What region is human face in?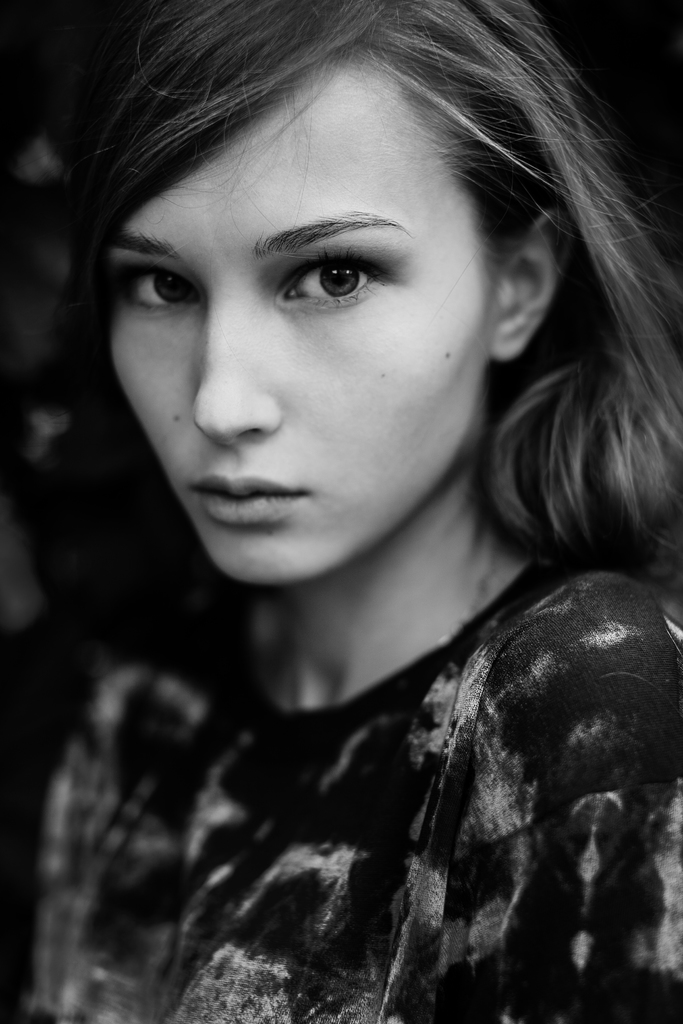
bbox(106, 90, 482, 582).
